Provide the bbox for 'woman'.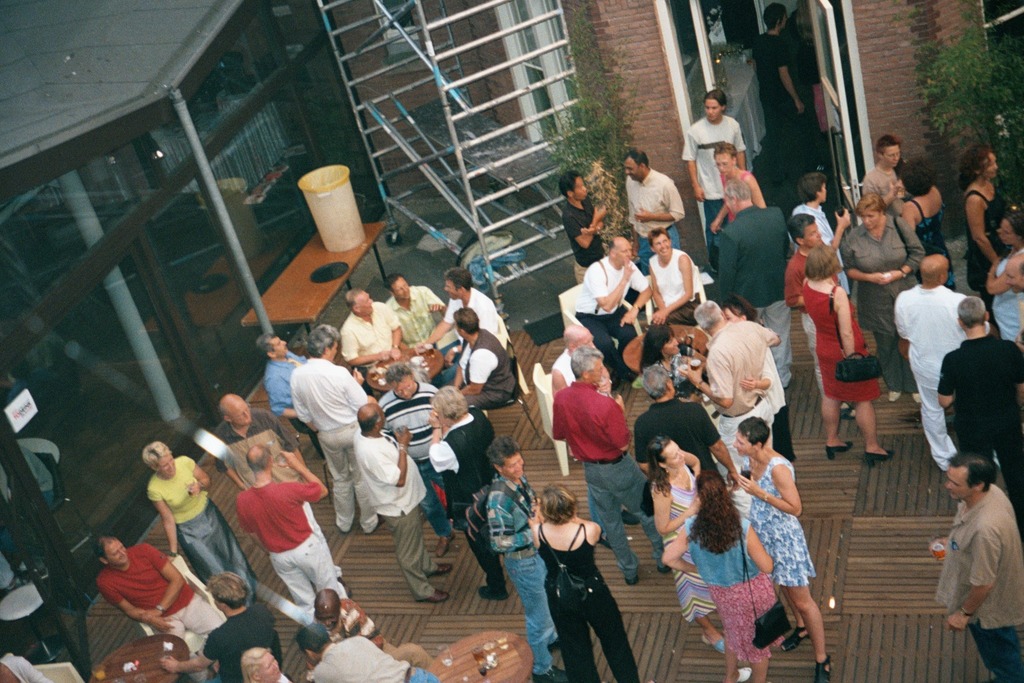
(140, 440, 261, 602).
